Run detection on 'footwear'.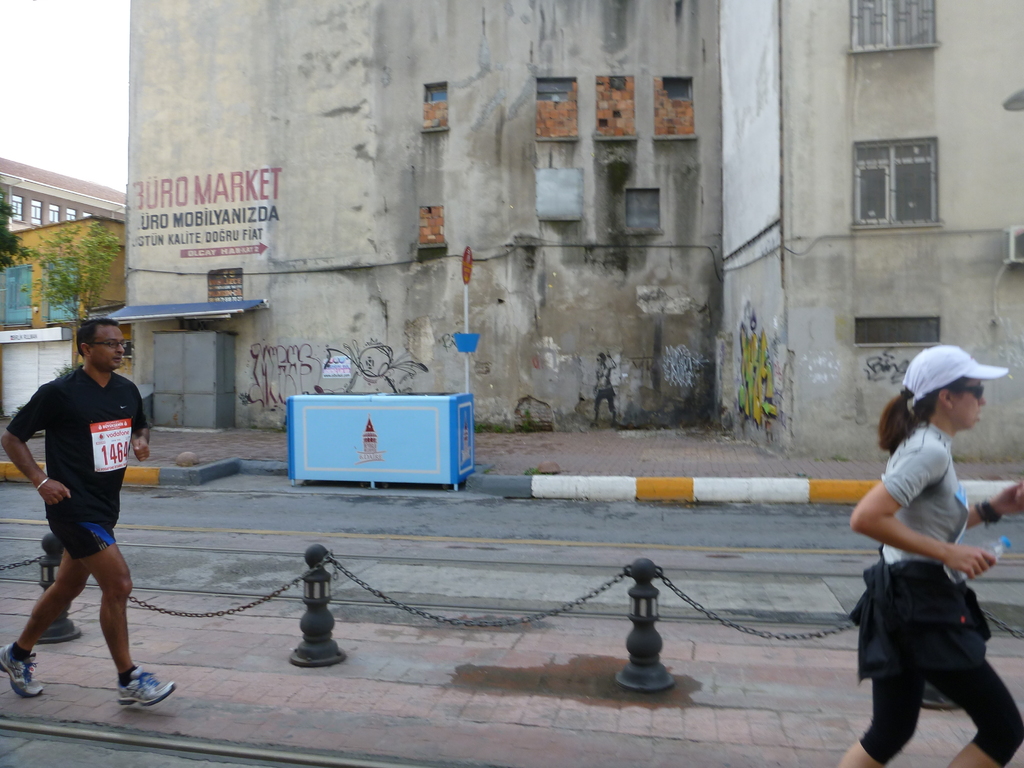
Result: locate(4, 638, 49, 698).
